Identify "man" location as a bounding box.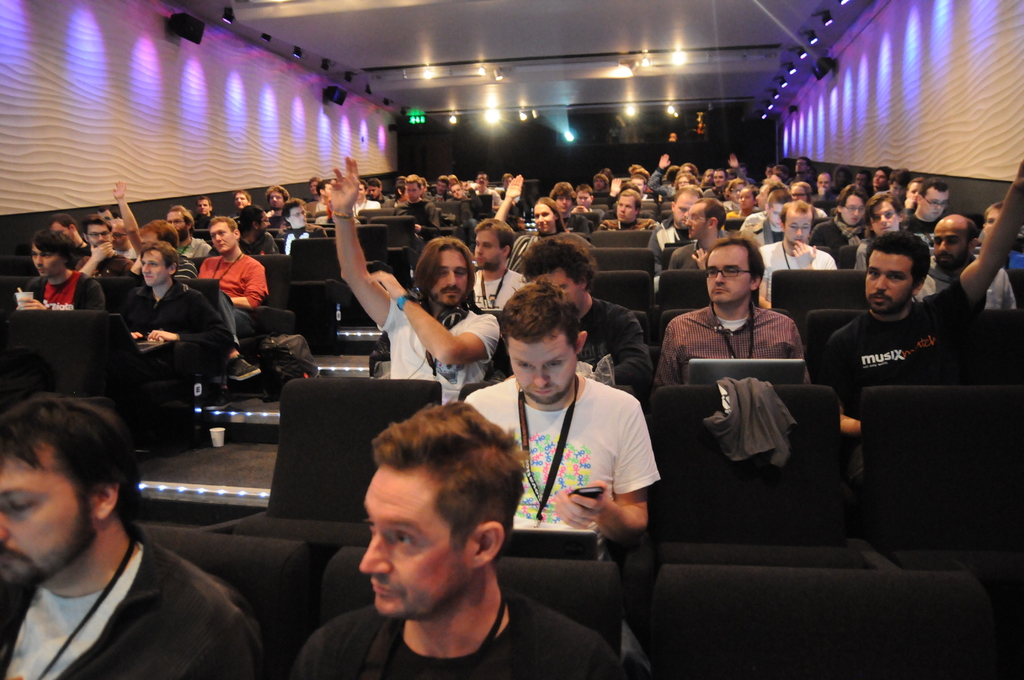
[x1=596, y1=190, x2=660, y2=232].
